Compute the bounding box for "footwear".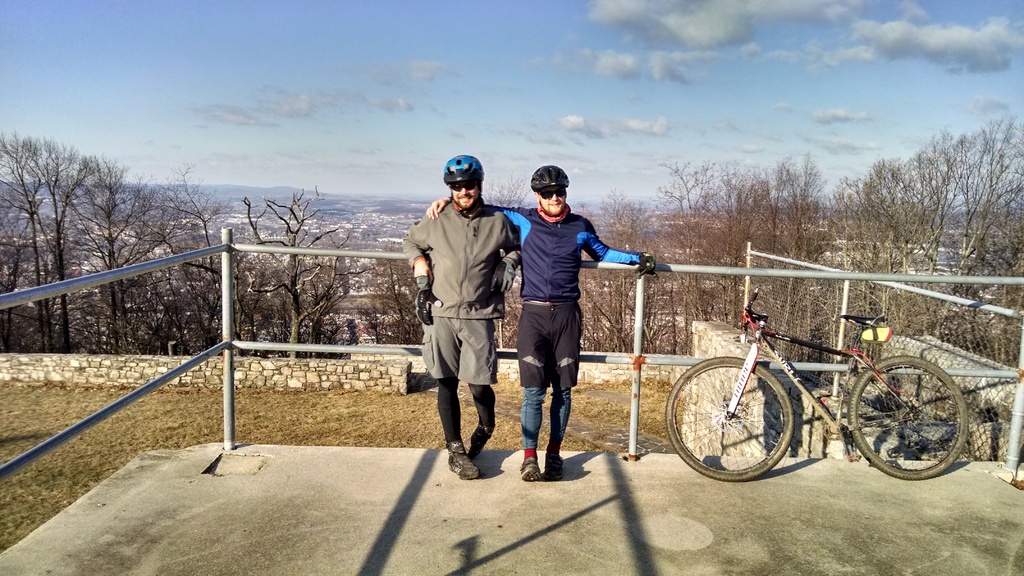
{"left": 543, "top": 450, "right": 568, "bottom": 483}.
